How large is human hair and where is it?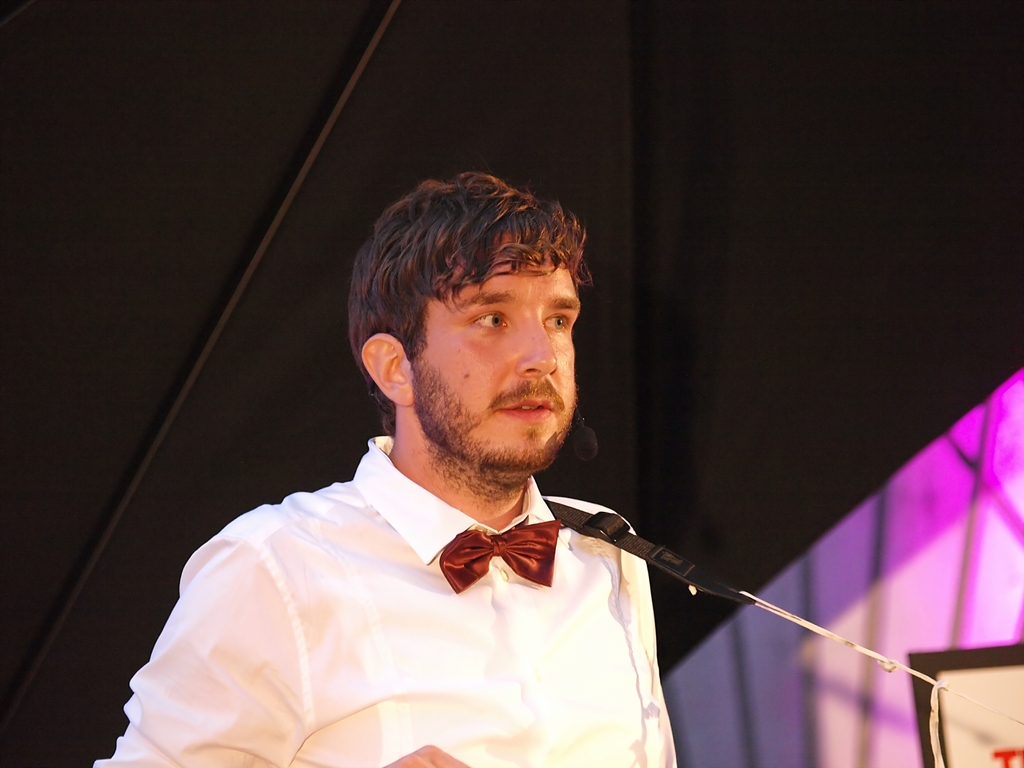
Bounding box: <bbox>348, 172, 582, 420</bbox>.
